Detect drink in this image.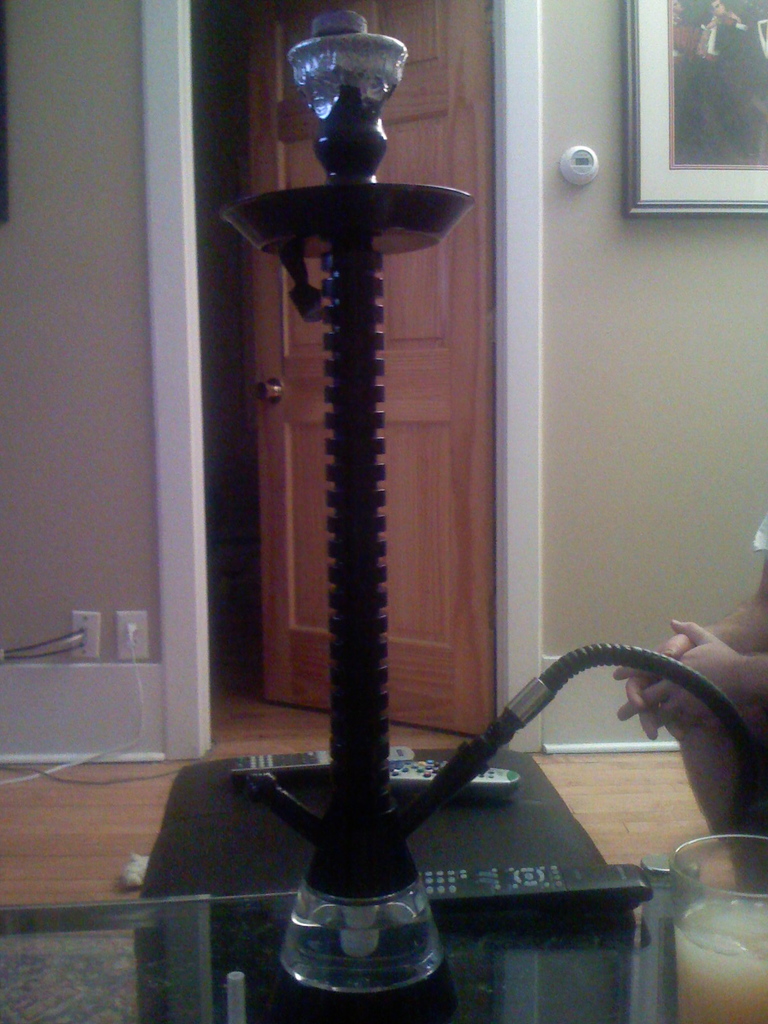
Detection: rect(675, 894, 767, 1023).
